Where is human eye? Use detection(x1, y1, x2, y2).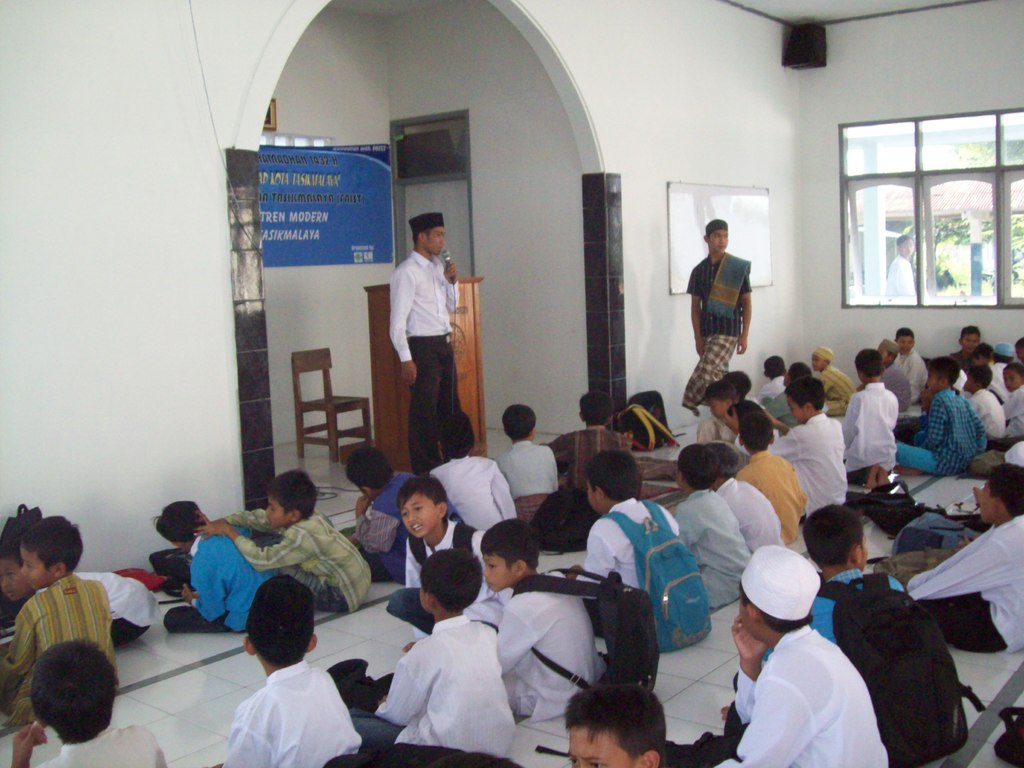
detection(714, 235, 722, 240).
